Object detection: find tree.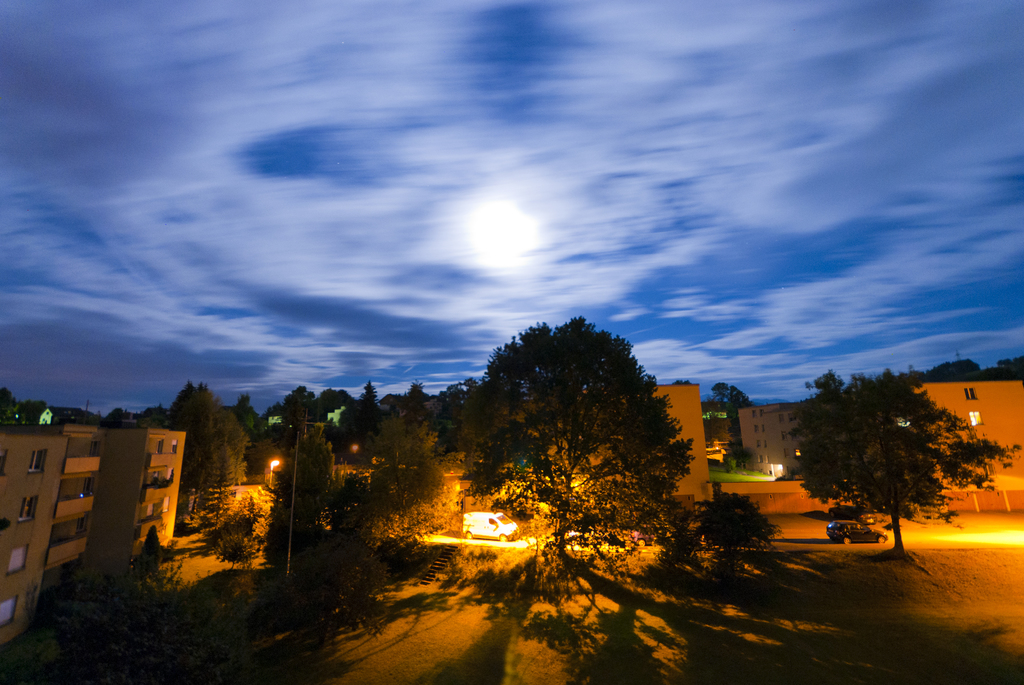
0/386/13/423.
